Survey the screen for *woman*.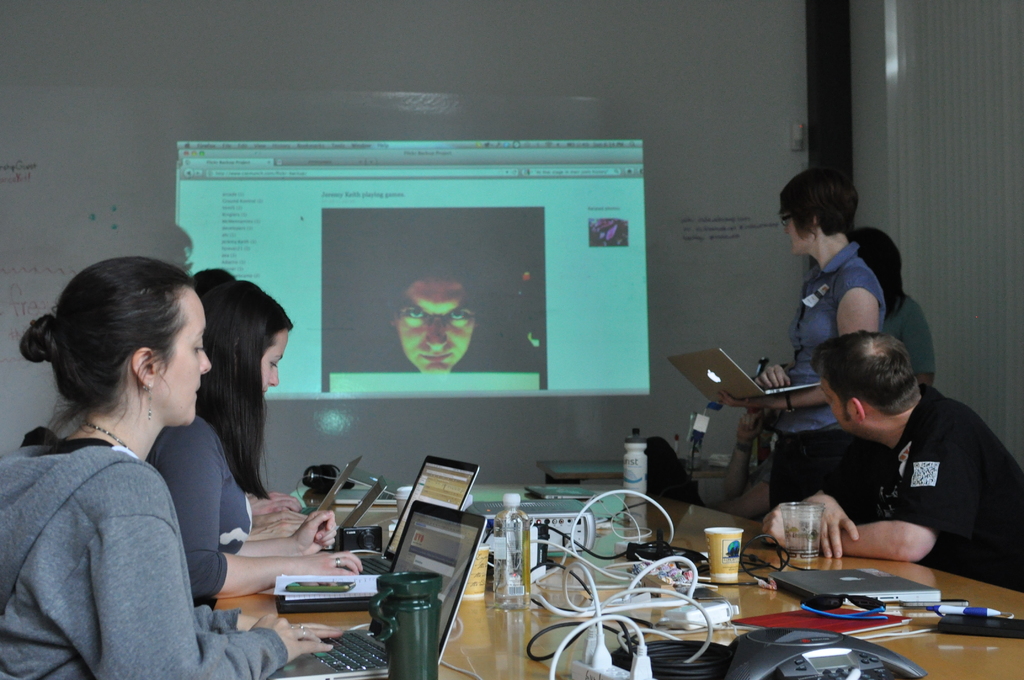
Survey found: bbox=[0, 255, 346, 679].
